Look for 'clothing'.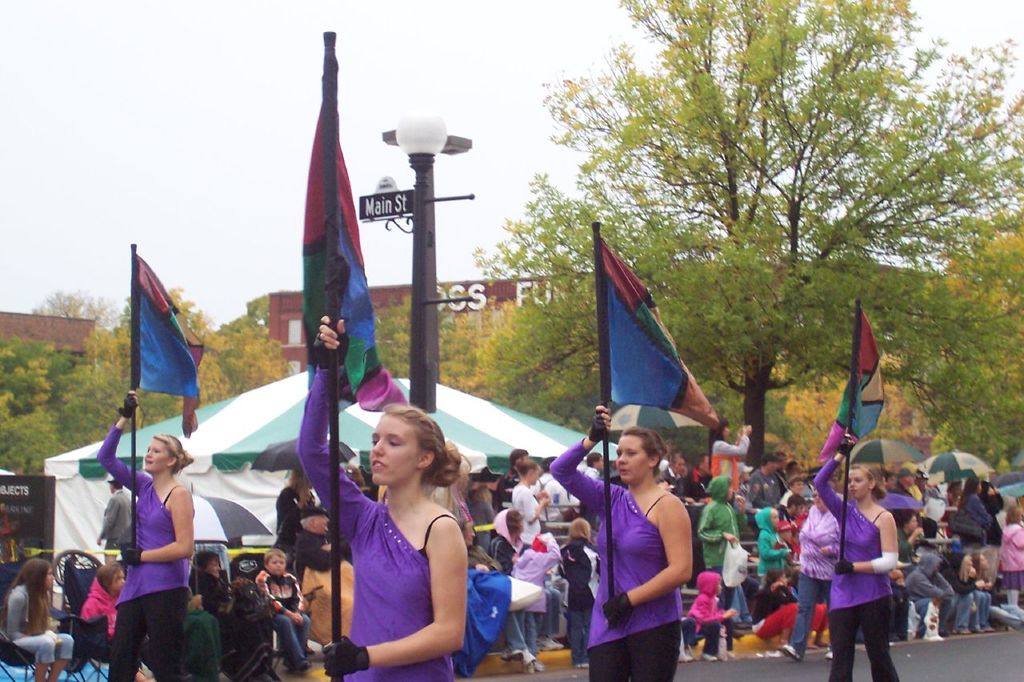
Found: select_region(1001, 528, 1023, 589).
